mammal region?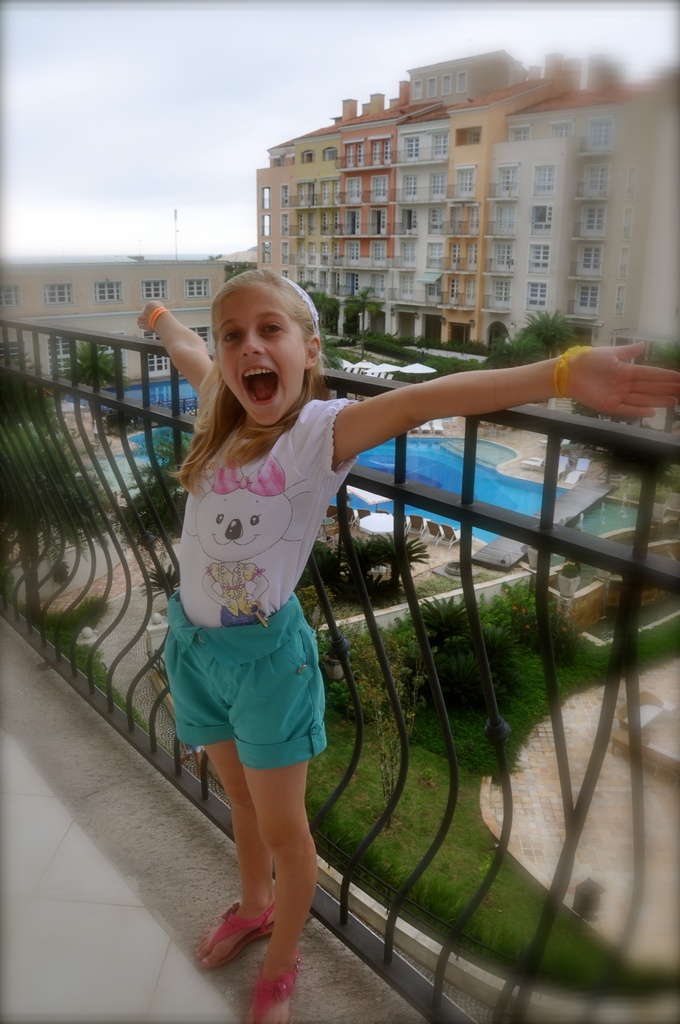
rect(139, 268, 679, 1023)
